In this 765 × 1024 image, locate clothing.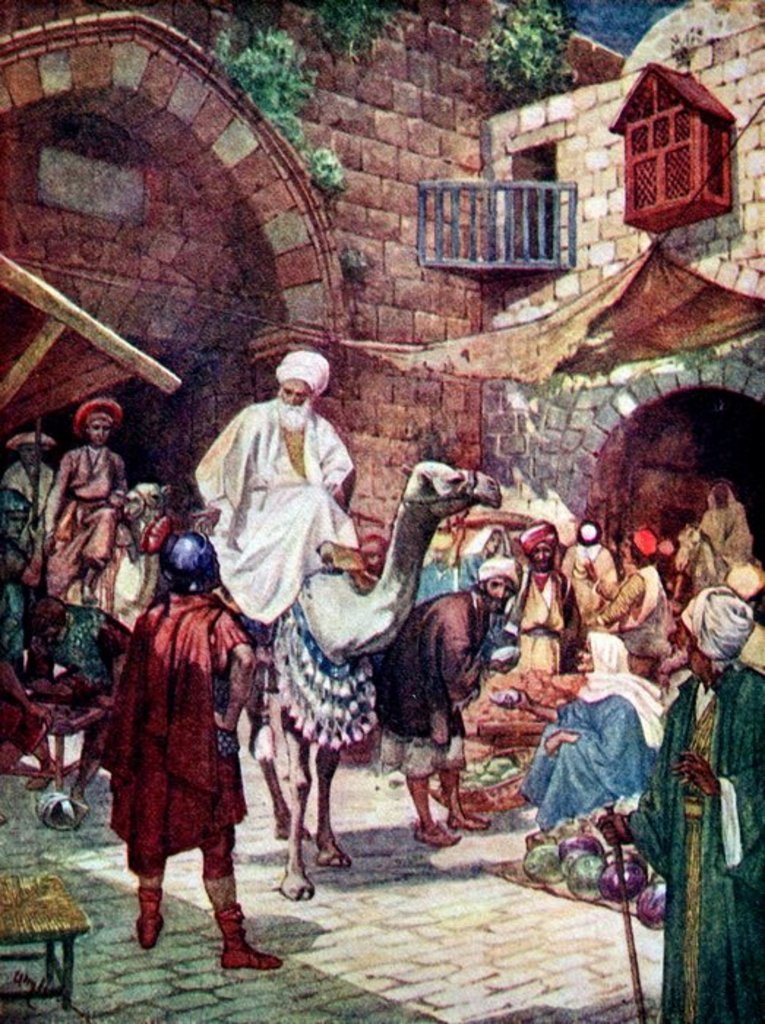
Bounding box: [left=53, top=445, right=123, bottom=575].
